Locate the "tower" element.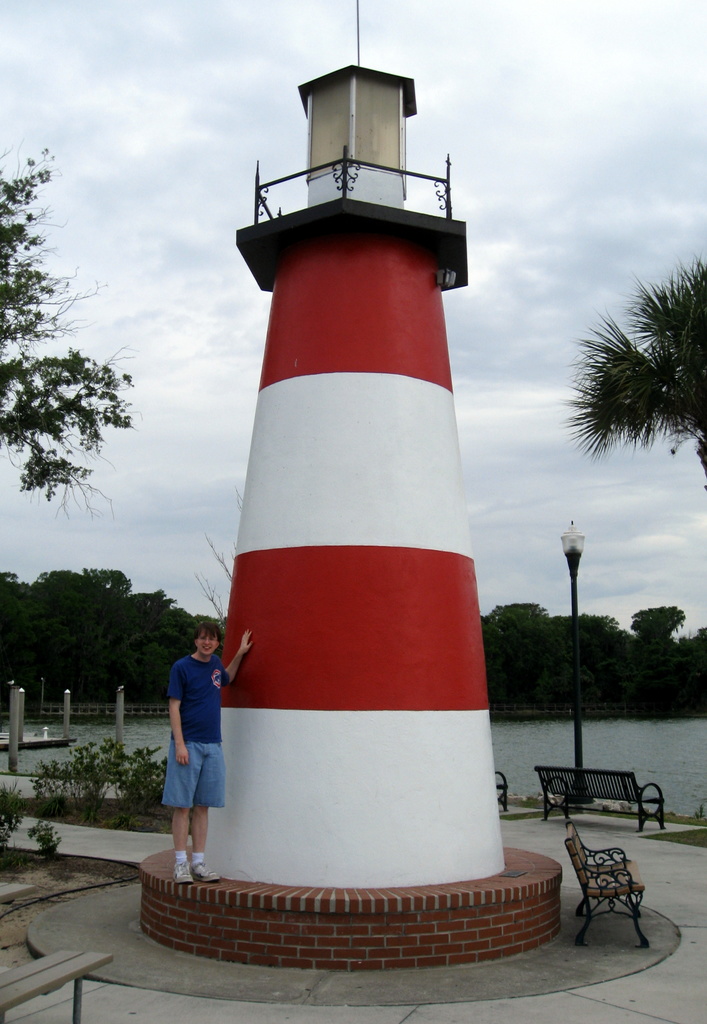
Element bbox: [138,0,562,961].
